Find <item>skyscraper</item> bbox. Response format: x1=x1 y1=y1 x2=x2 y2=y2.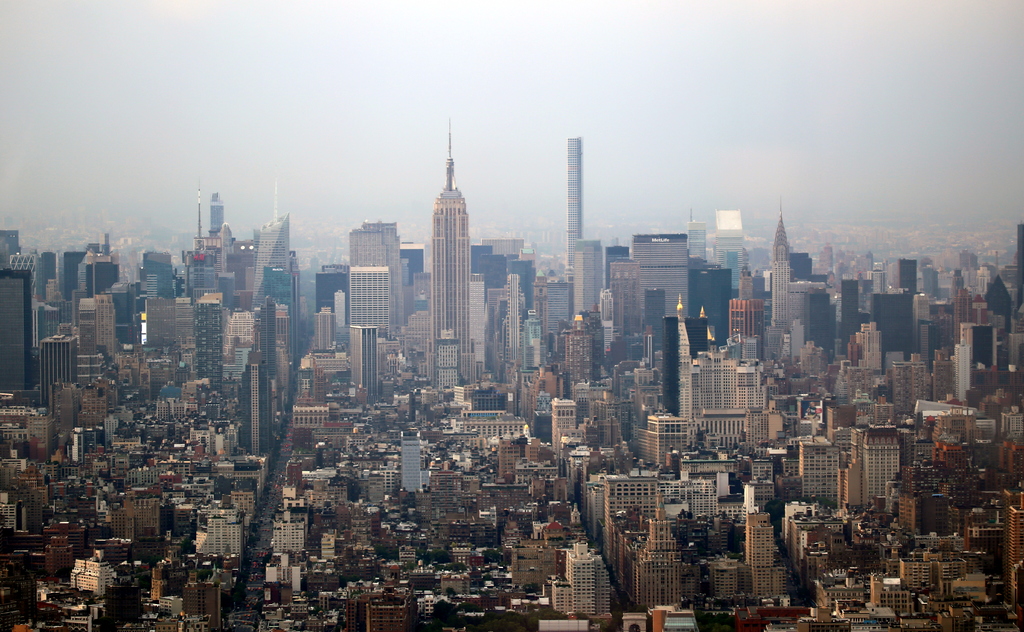
x1=765 y1=197 x2=826 y2=368.
